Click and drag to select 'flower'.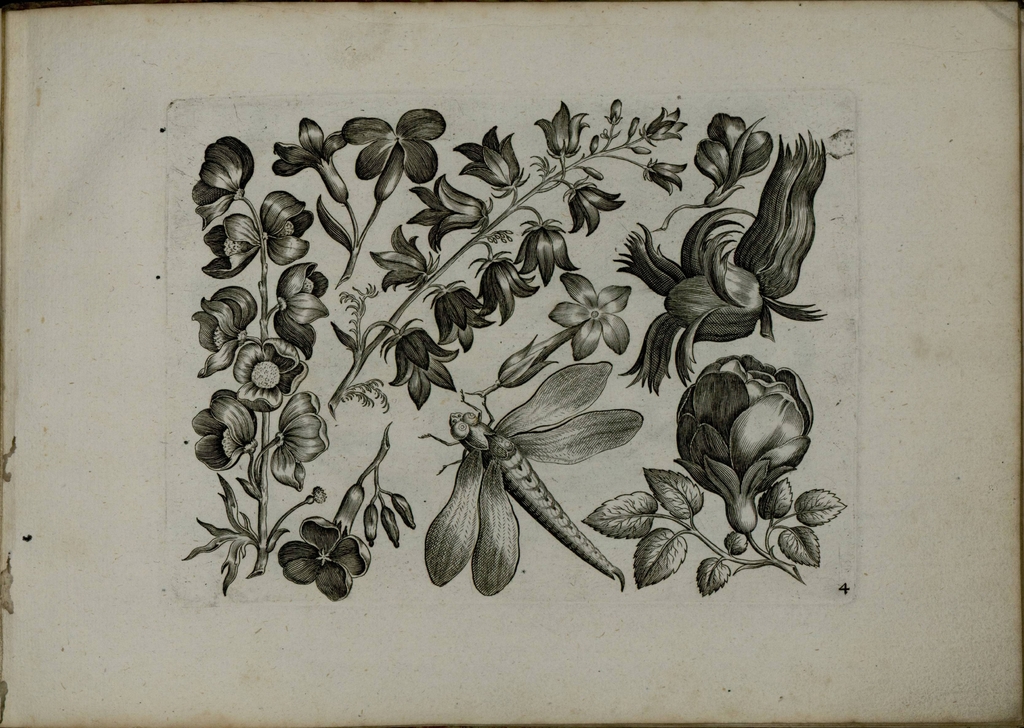
Selection: bbox=(477, 263, 540, 325).
